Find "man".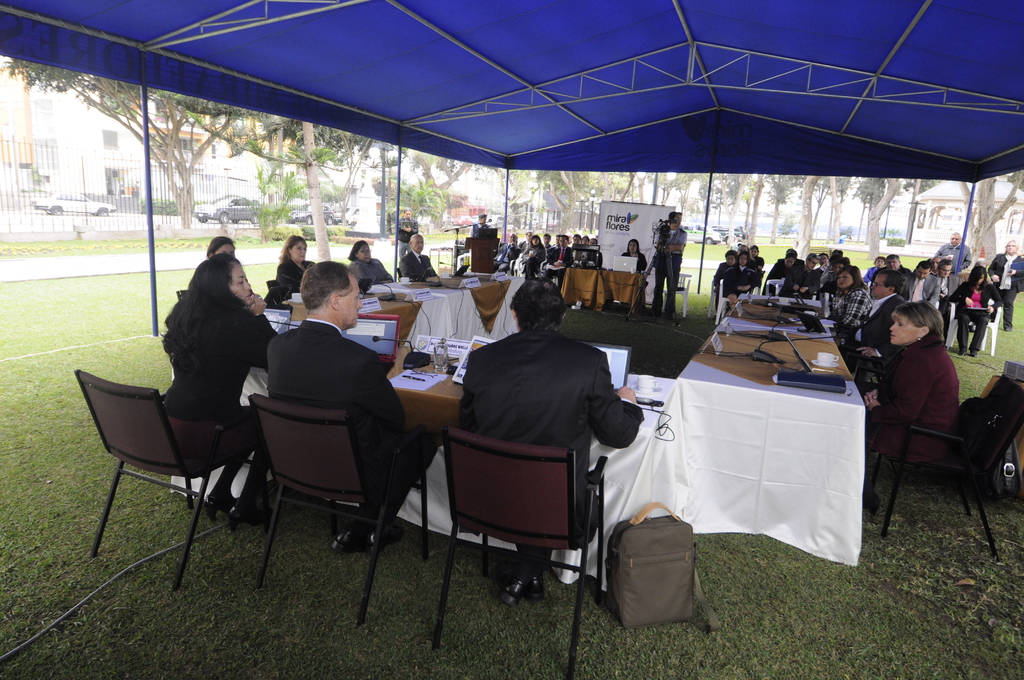
left=490, top=231, right=518, bottom=273.
